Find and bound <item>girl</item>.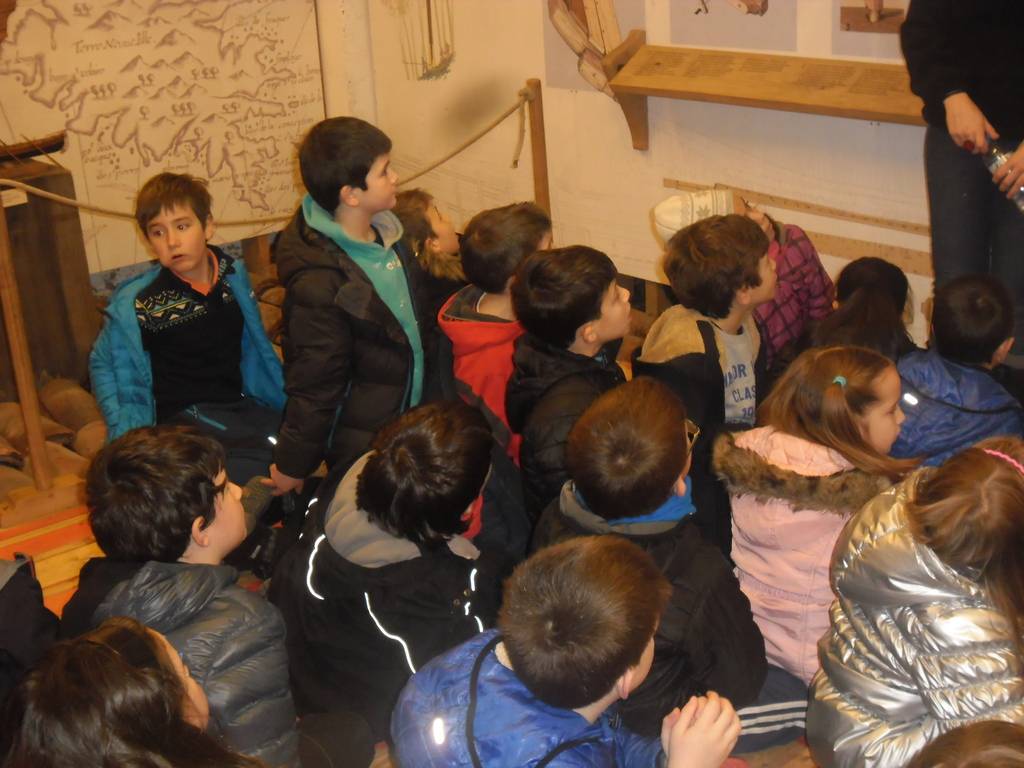
Bound: bbox=[711, 348, 923, 685].
